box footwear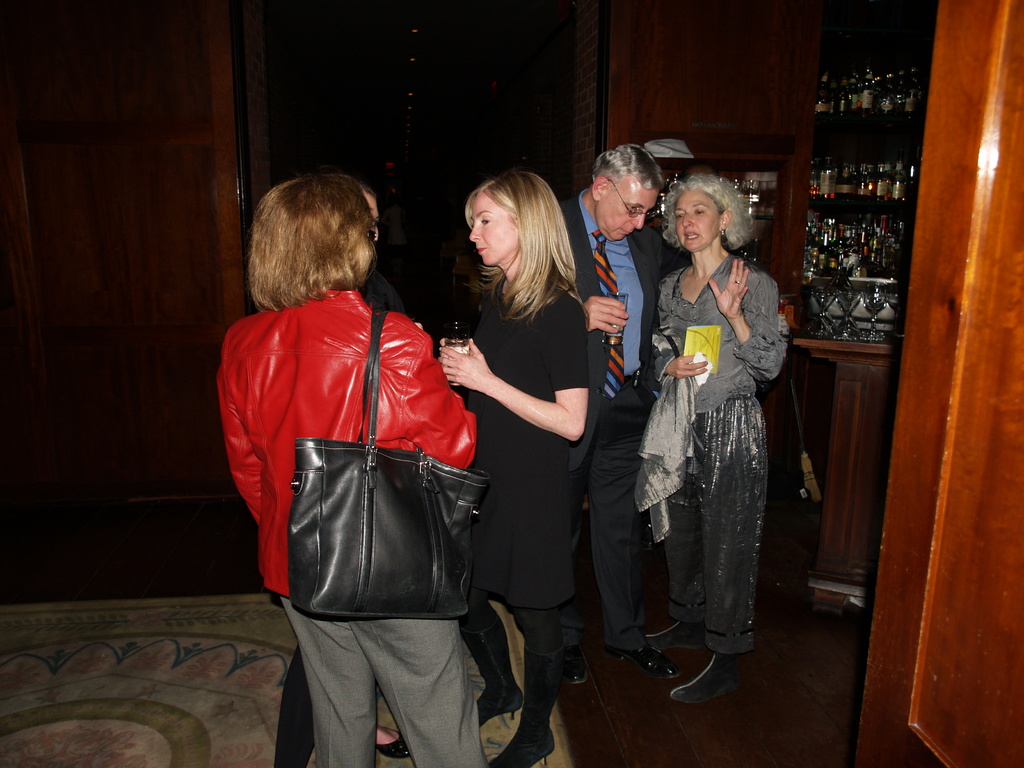
<box>644,622,705,653</box>
